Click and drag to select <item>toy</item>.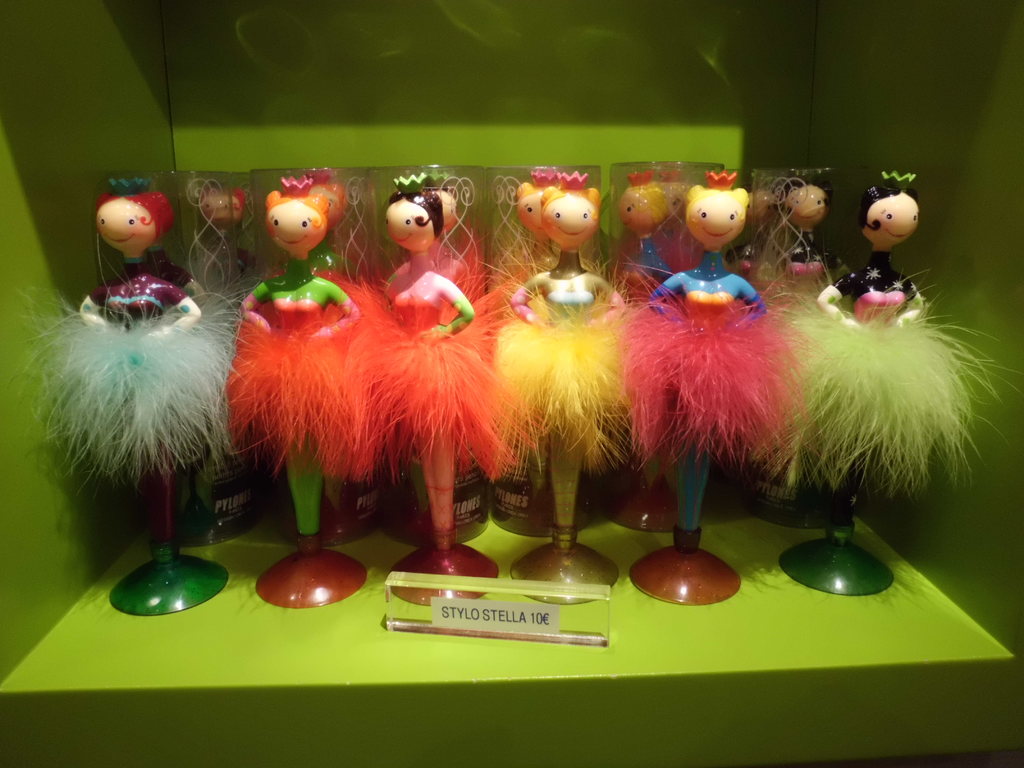
Selection: <bbox>397, 184, 469, 324</bbox>.
